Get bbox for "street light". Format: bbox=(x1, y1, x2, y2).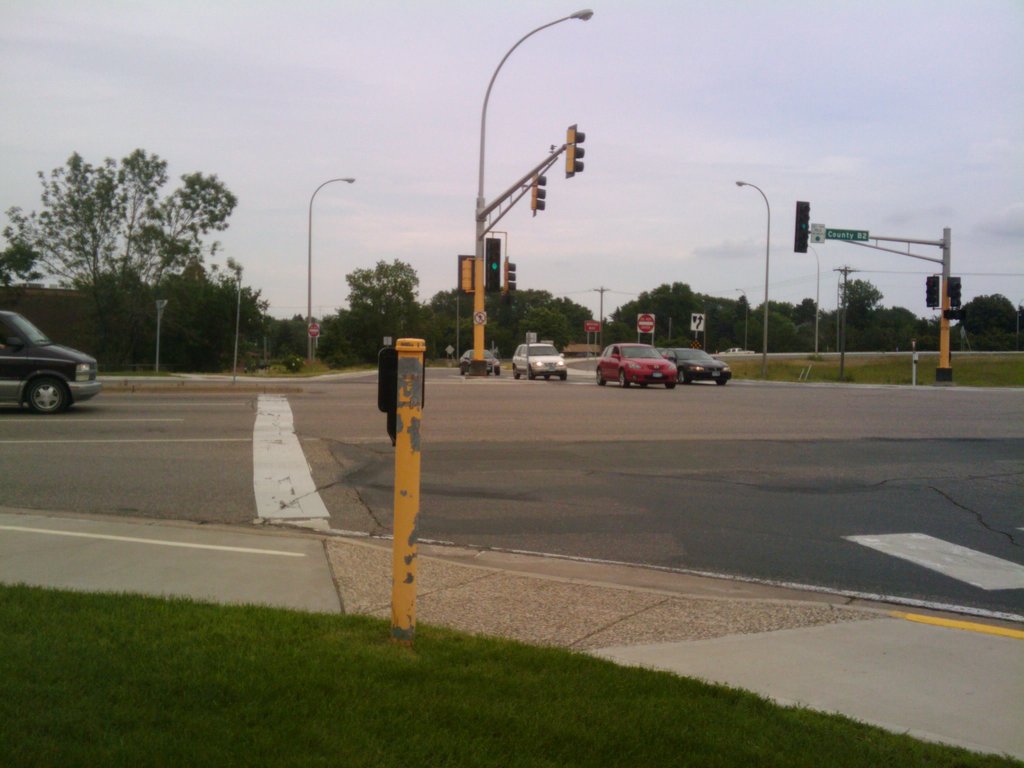
bbox=(476, 3, 596, 266).
